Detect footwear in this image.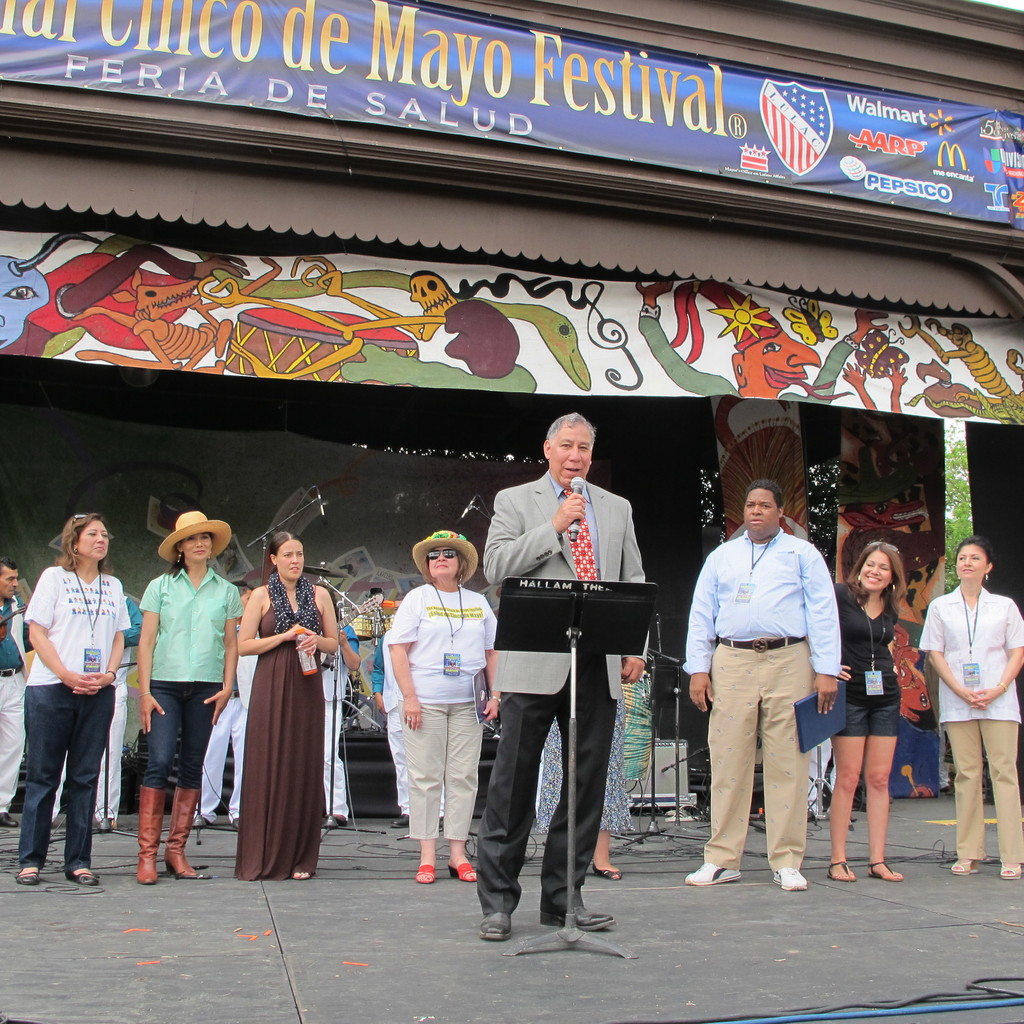
Detection: {"left": 133, "top": 783, "right": 172, "bottom": 884}.
